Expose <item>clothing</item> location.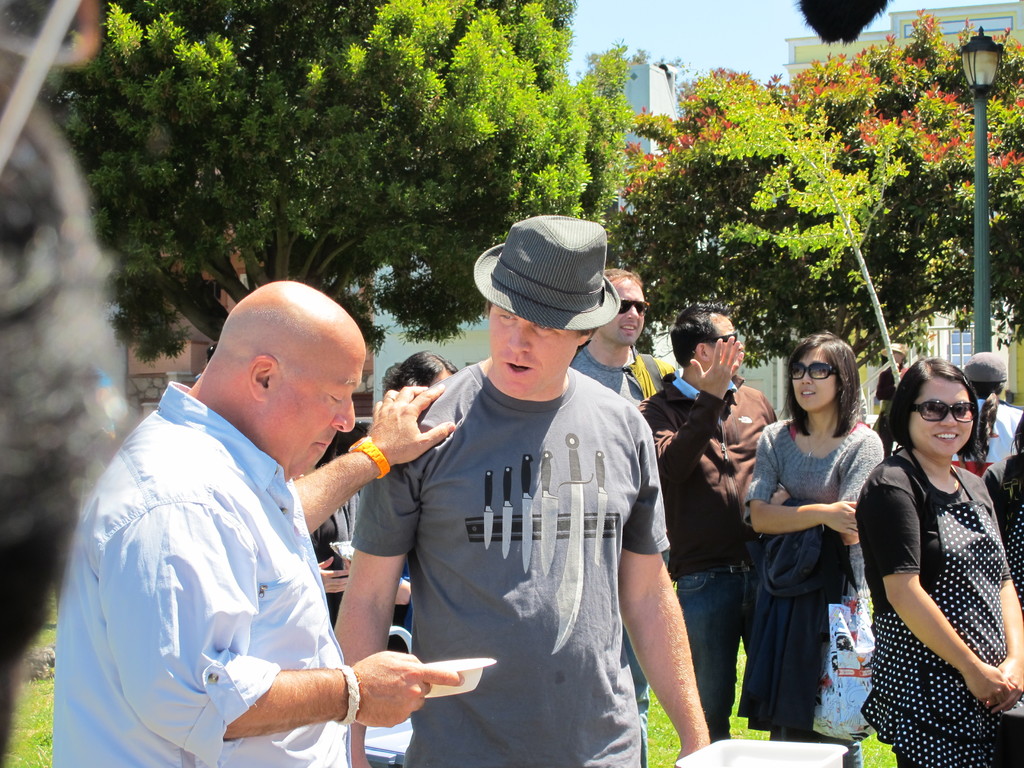
Exposed at 351/363/669/767.
